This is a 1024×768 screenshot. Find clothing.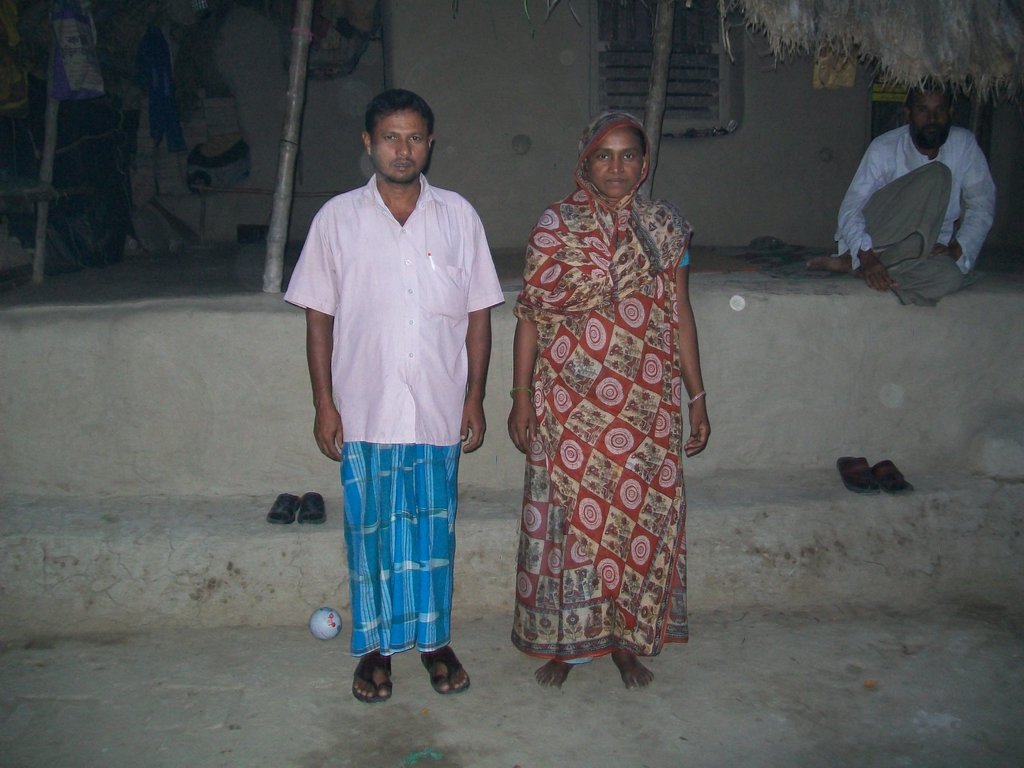
Bounding box: <bbox>270, 176, 519, 658</bbox>.
